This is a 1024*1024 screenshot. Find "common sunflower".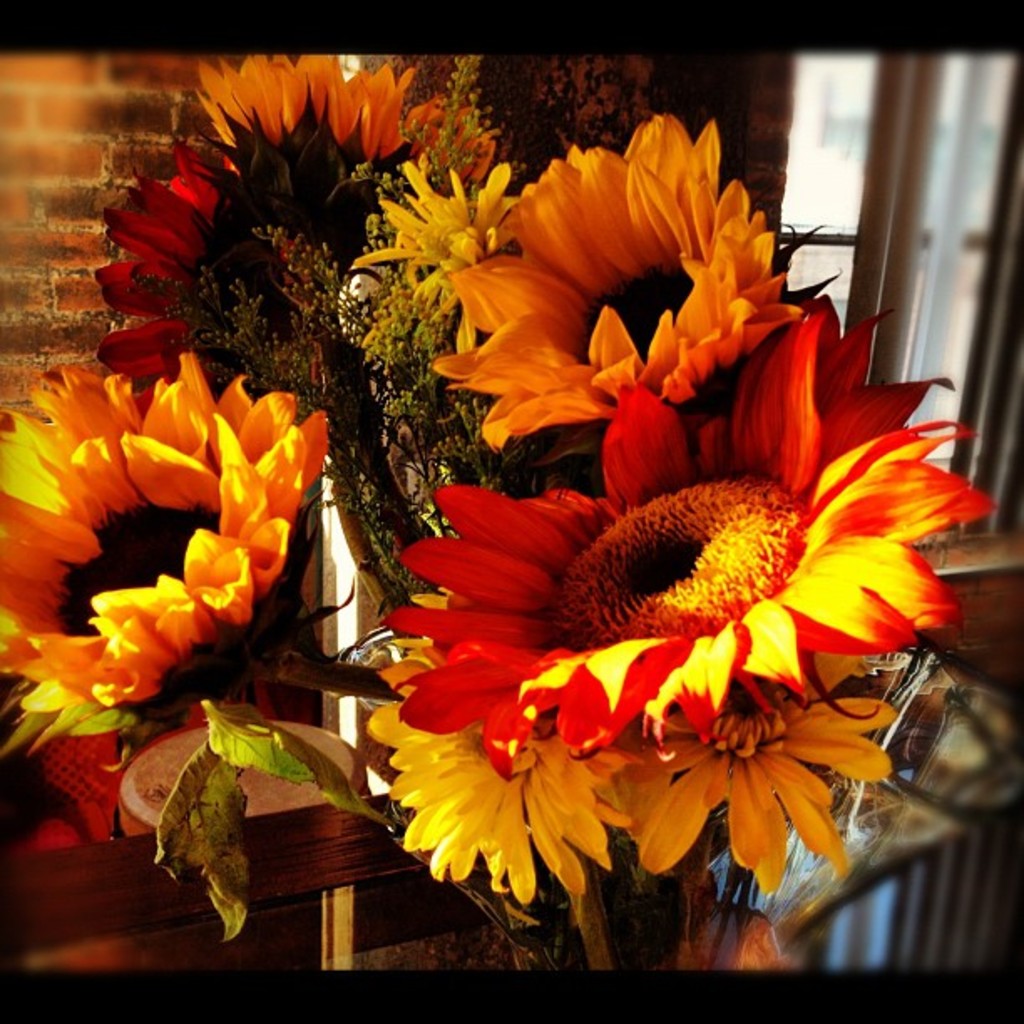
Bounding box: locate(0, 348, 328, 711).
